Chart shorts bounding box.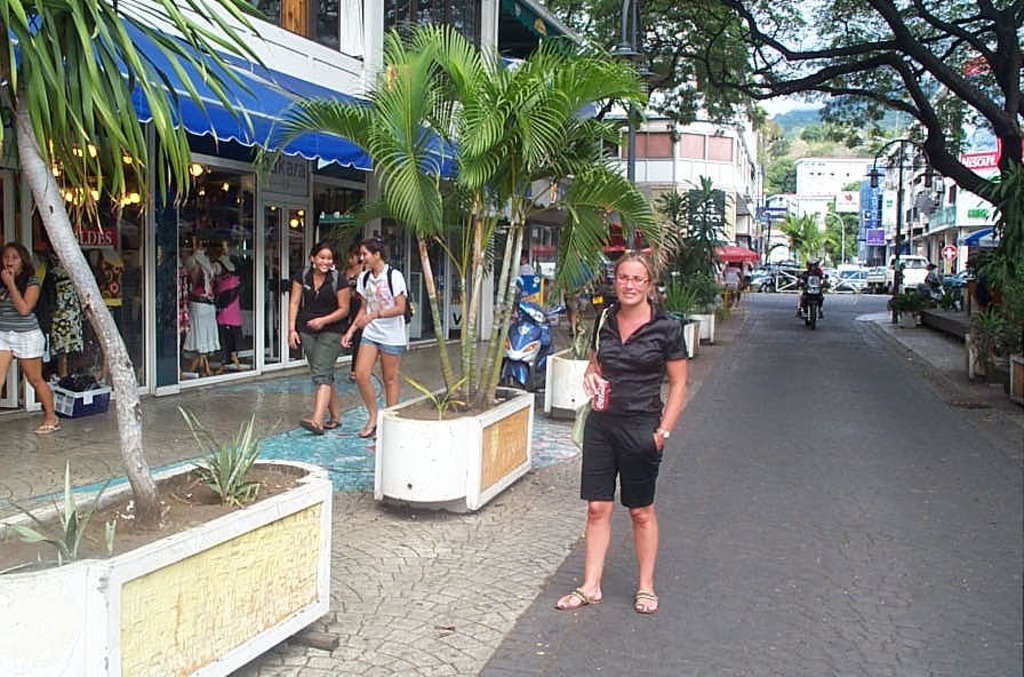
Charted: [0,330,45,359].
